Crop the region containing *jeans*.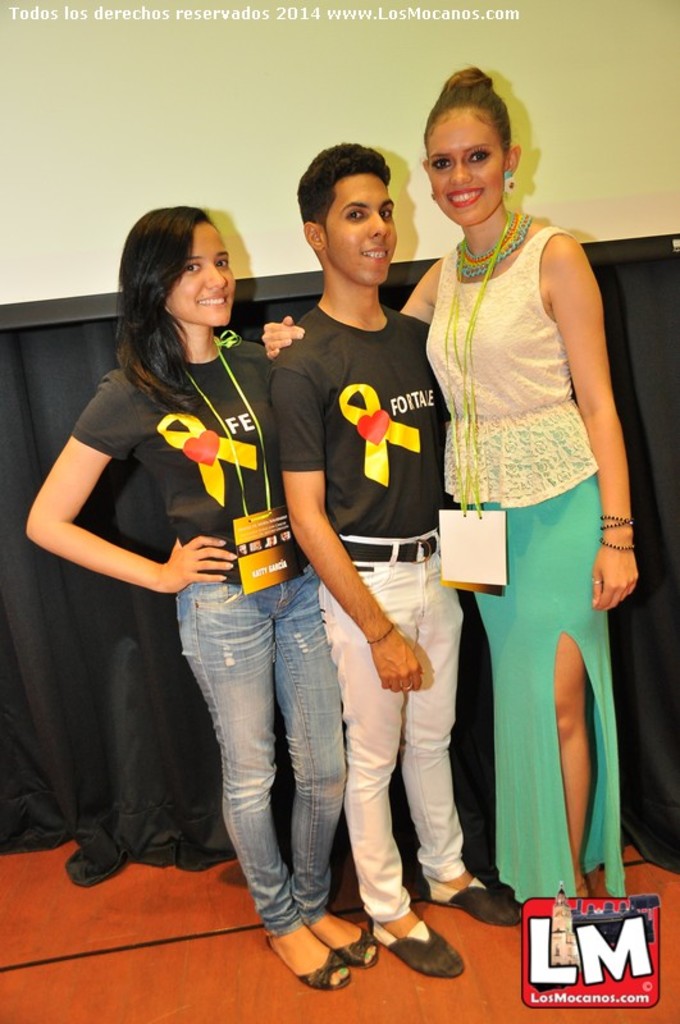
Crop region: (left=163, top=573, right=365, bottom=970).
